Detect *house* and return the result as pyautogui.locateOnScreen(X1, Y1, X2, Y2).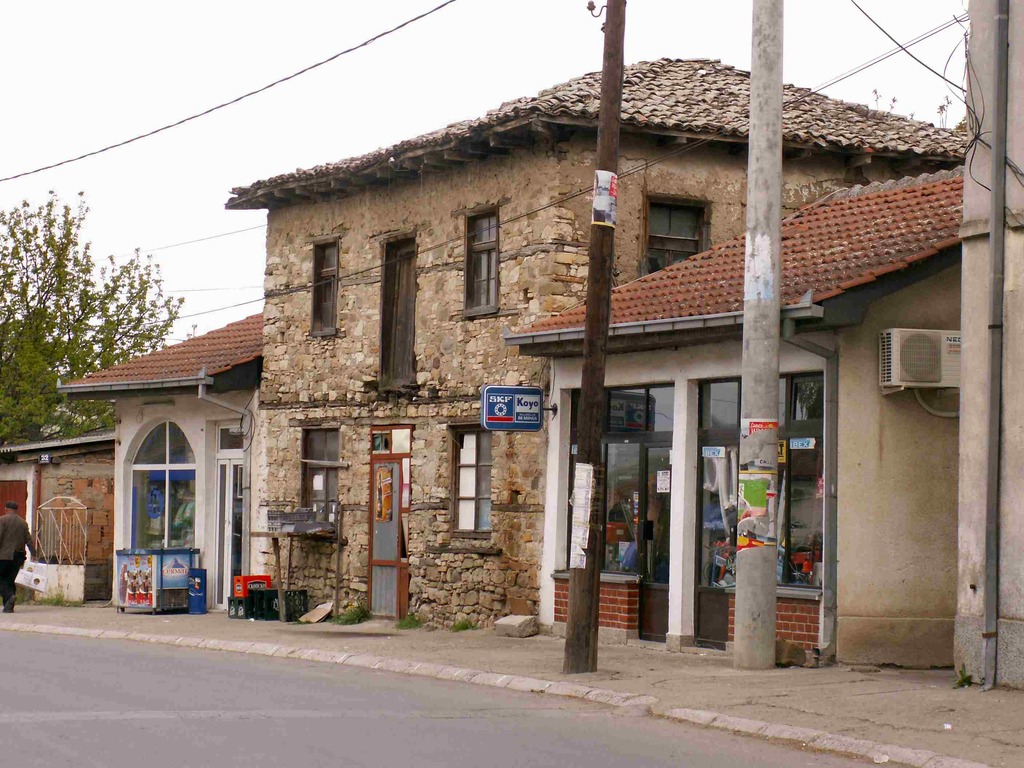
pyautogui.locateOnScreen(0, 419, 113, 606).
